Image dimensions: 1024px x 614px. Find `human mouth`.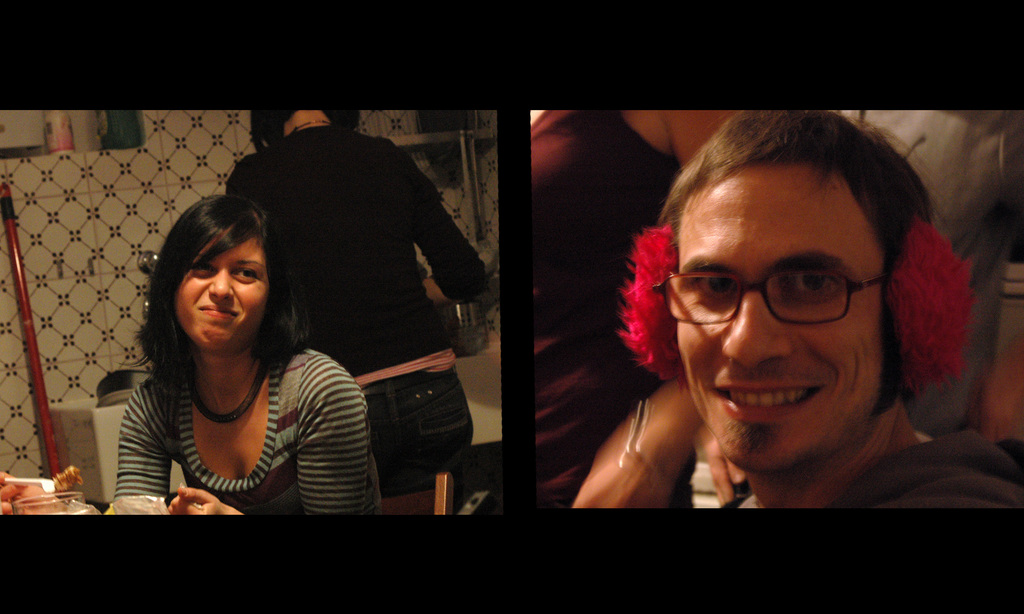
rect(710, 378, 824, 417).
